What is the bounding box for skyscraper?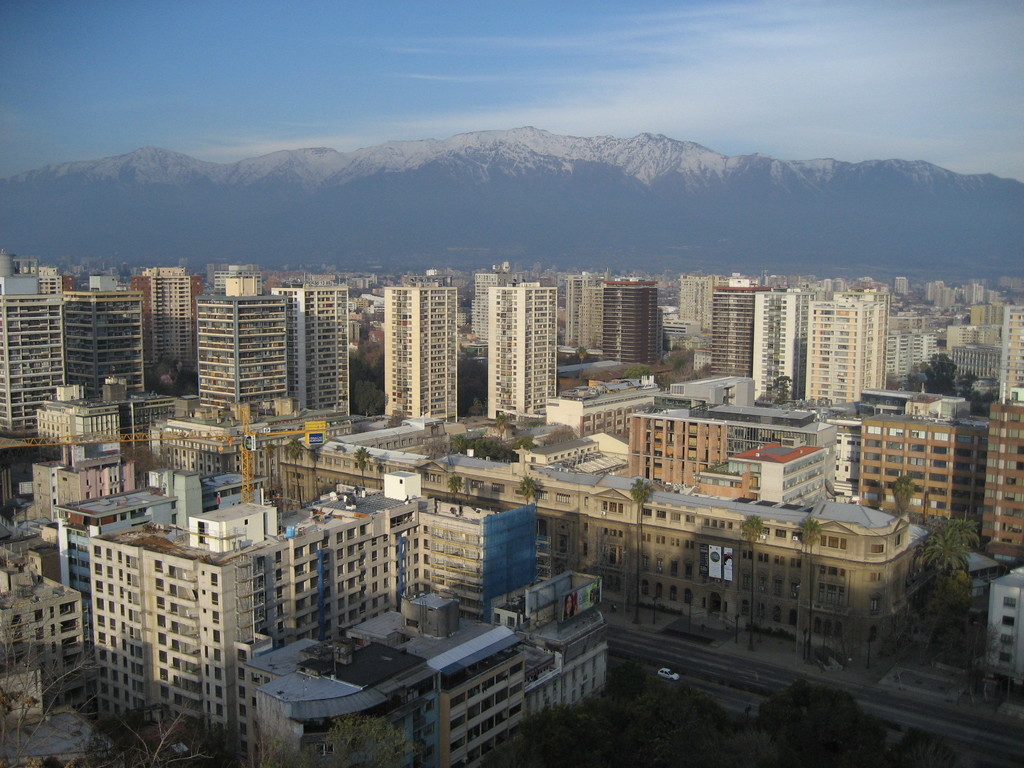
[232, 269, 262, 298].
